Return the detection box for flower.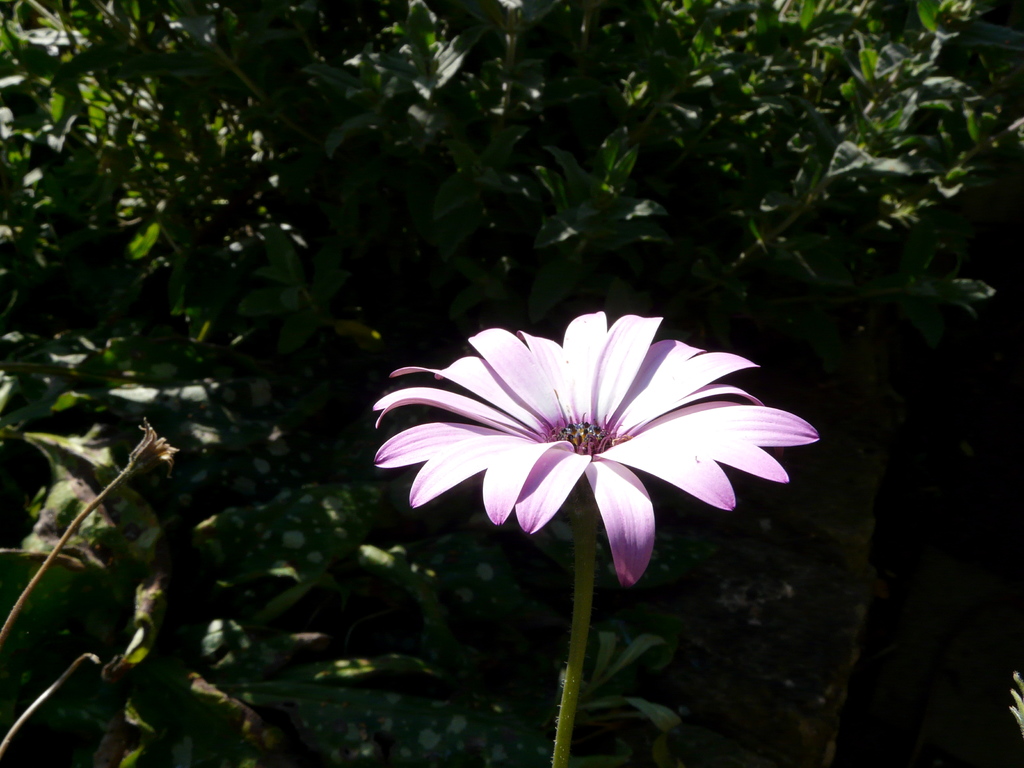
(x1=378, y1=308, x2=783, y2=588).
